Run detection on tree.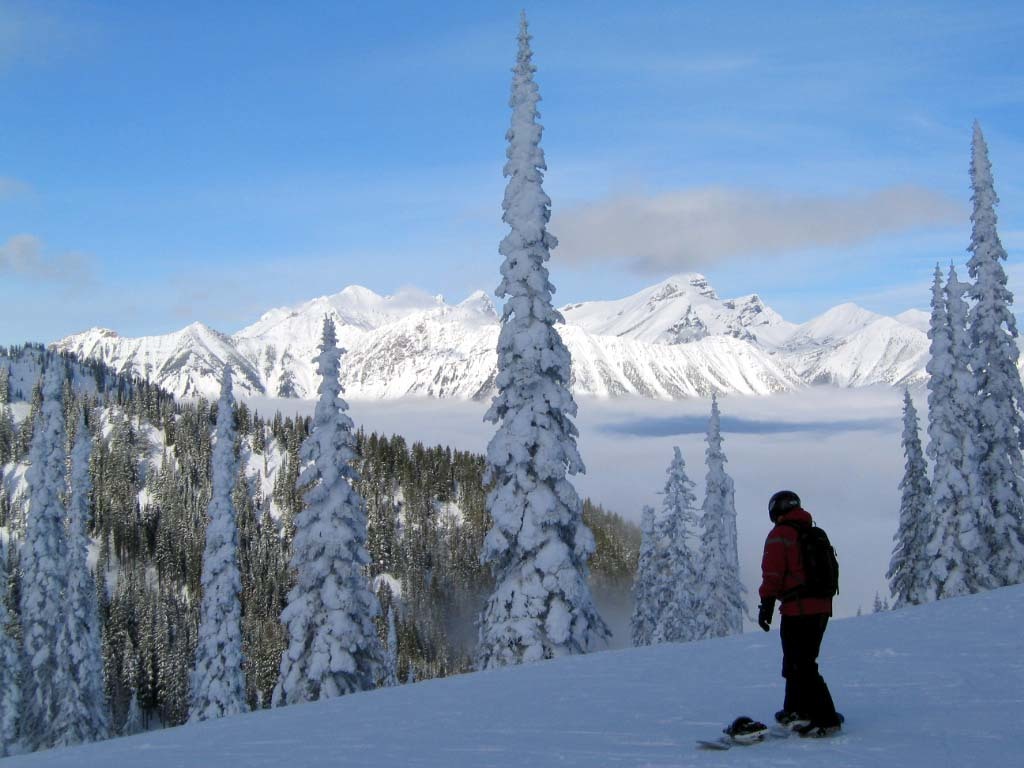
Result: [381, 610, 400, 684].
